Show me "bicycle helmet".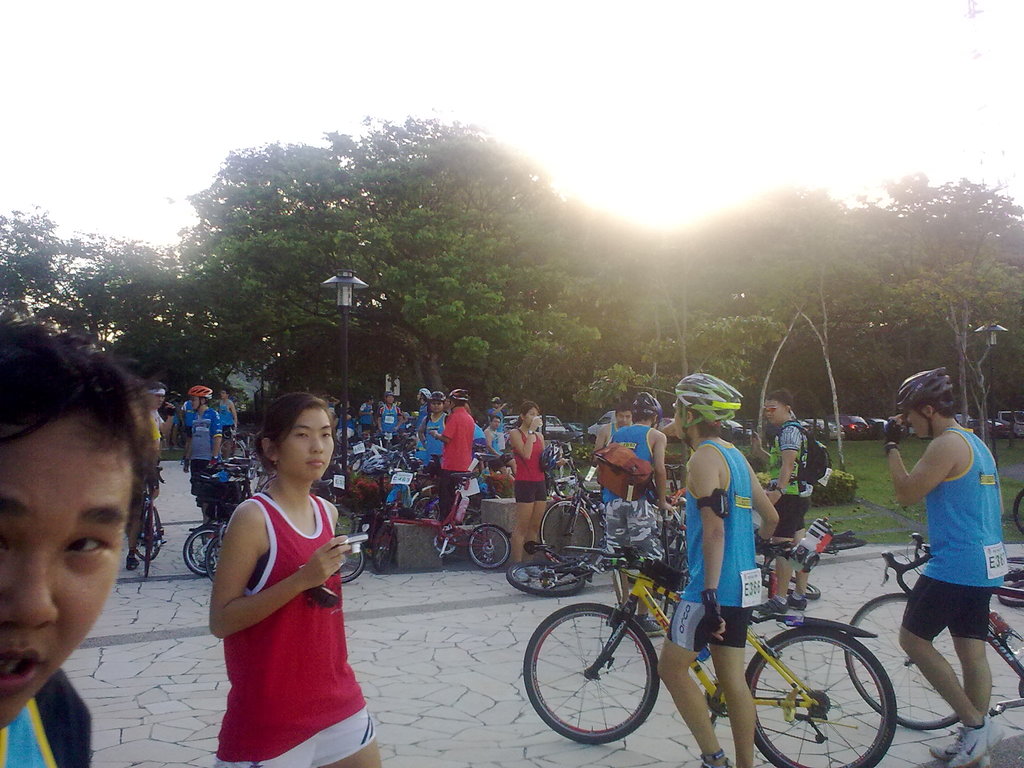
"bicycle helmet" is here: 190 383 218 401.
